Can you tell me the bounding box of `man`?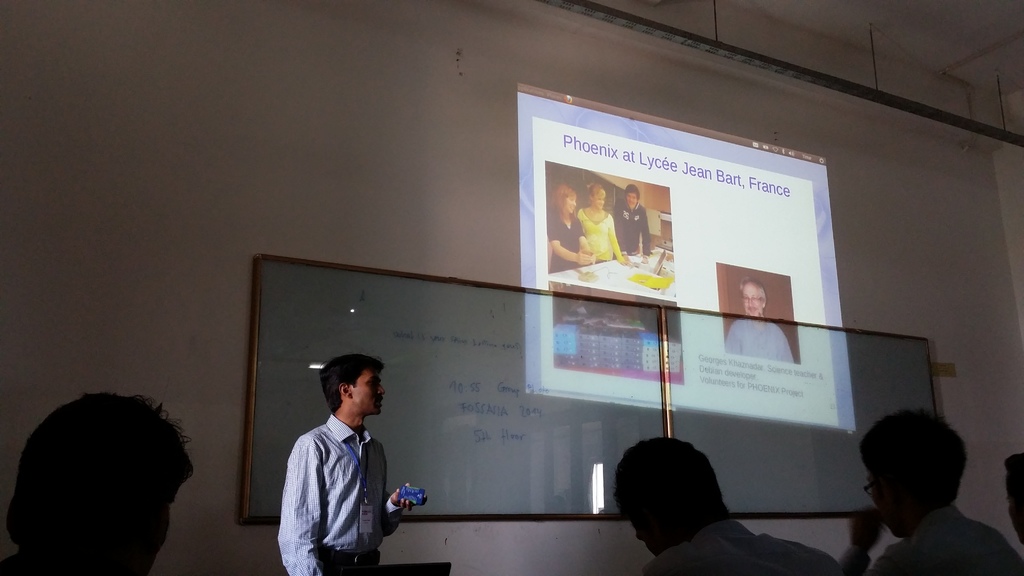
840:404:1023:575.
